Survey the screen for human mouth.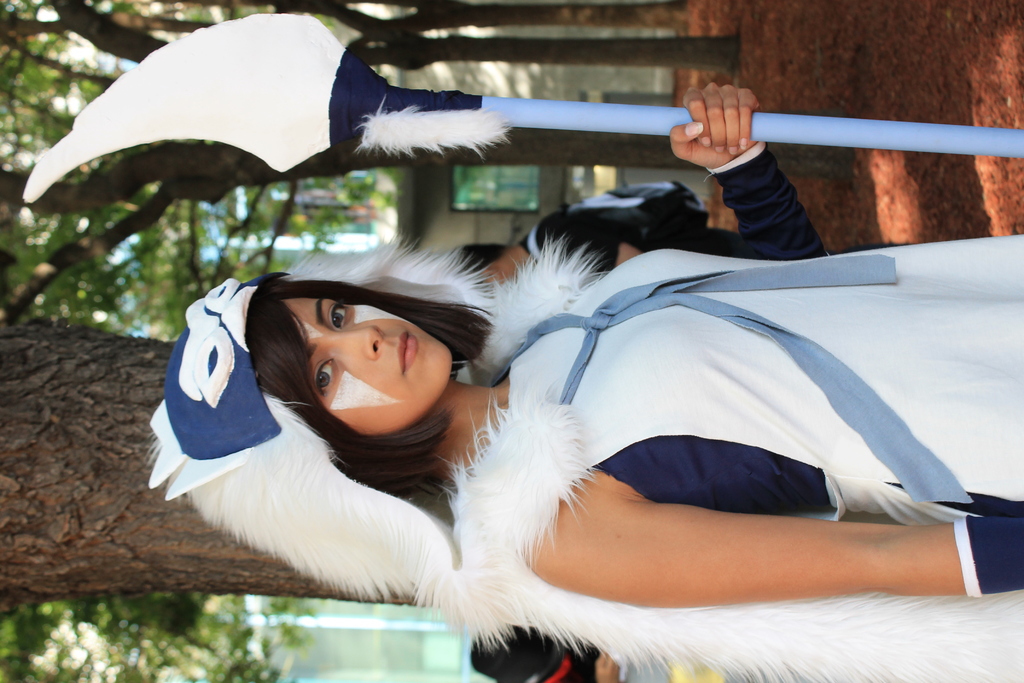
Survey found: 398,332,419,372.
